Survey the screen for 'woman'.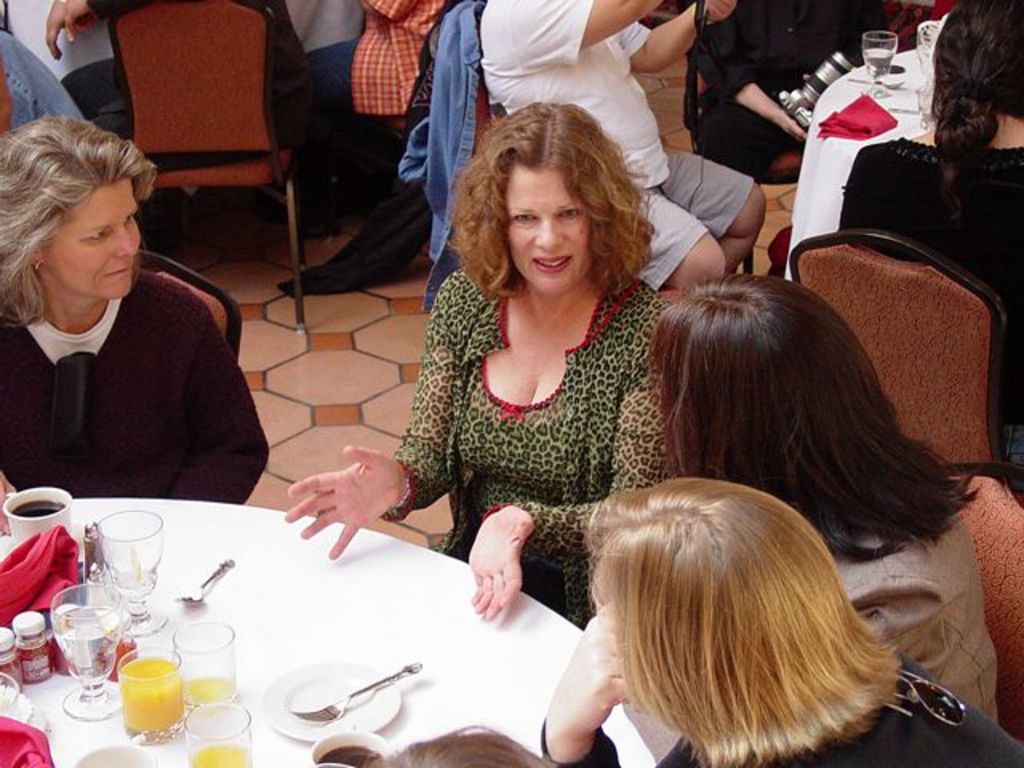
Survey found: Rect(3, 109, 253, 536).
